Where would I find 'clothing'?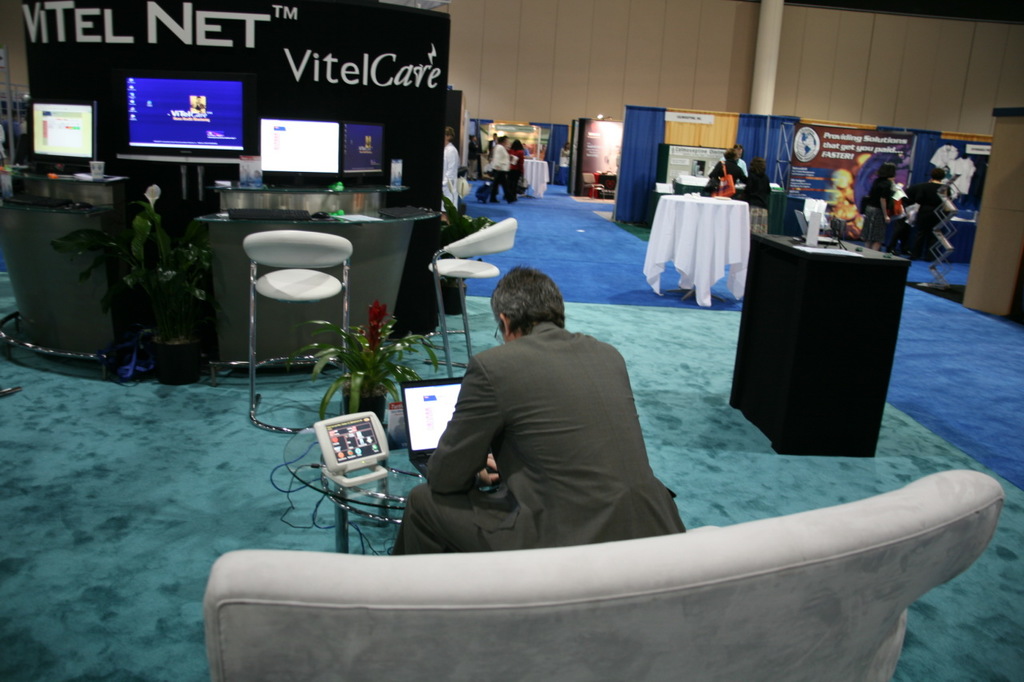
At locate(900, 181, 954, 257).
